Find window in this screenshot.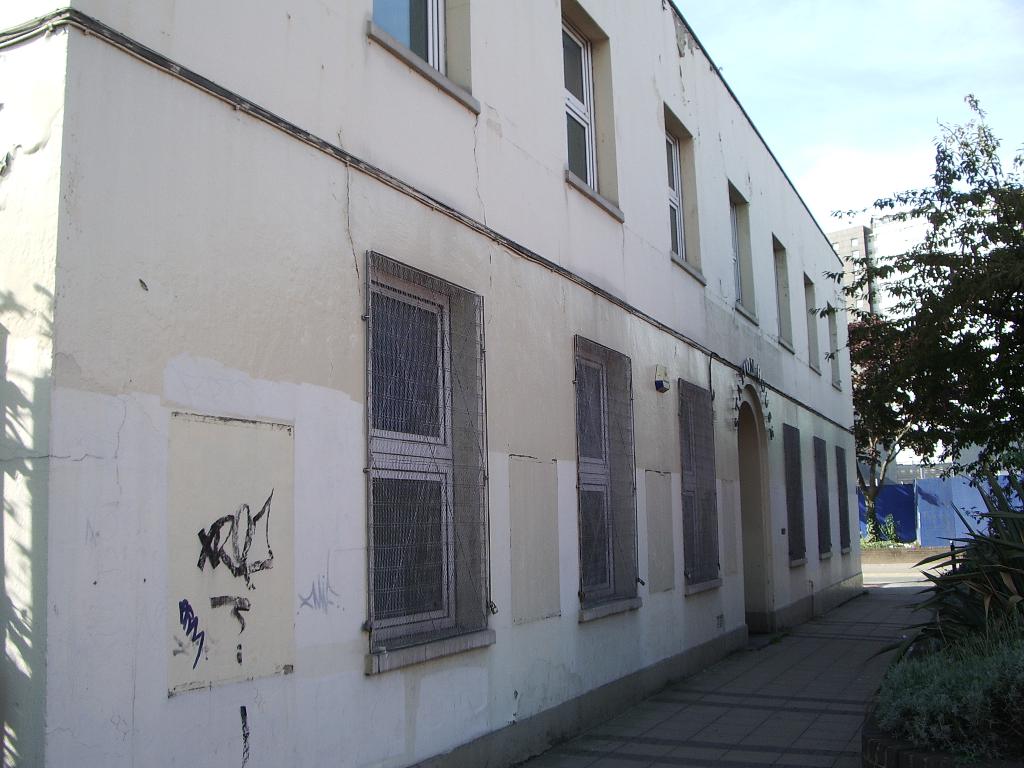
The bounding box for window is {"x1": 662, "y1": 108, "x2": 700, "y2": 271}.
